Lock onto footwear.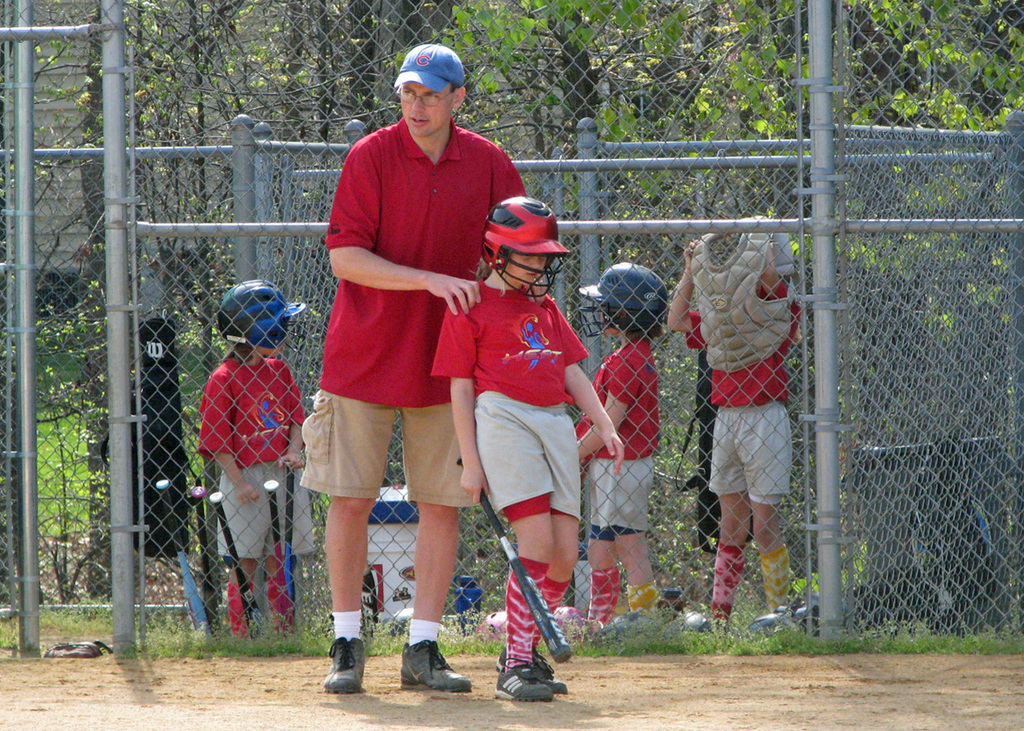
Locked: box=[399, 630, 458, 705].
